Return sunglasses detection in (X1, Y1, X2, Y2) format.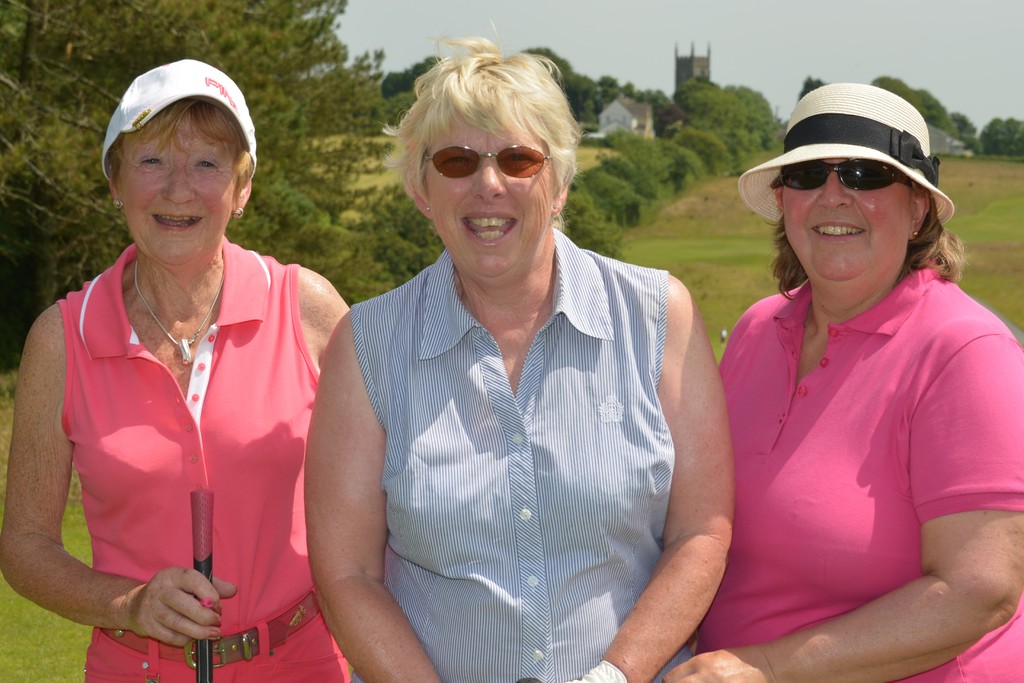
(426, 138, 561, 183).
